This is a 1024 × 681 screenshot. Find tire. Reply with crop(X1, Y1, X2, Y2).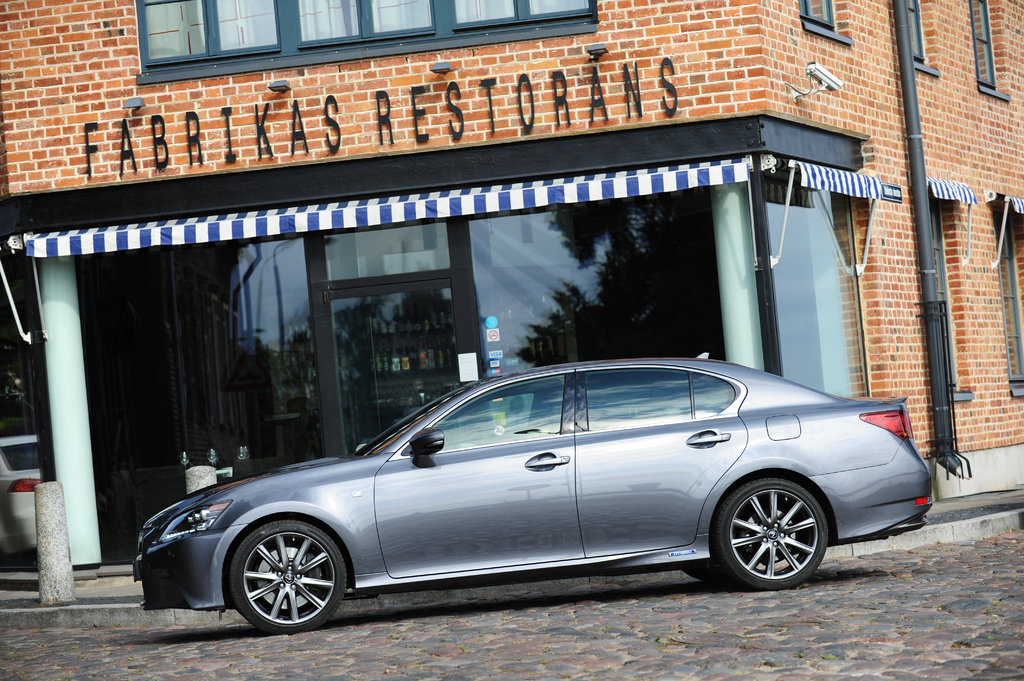
crop(224, 518, 350, 632).
